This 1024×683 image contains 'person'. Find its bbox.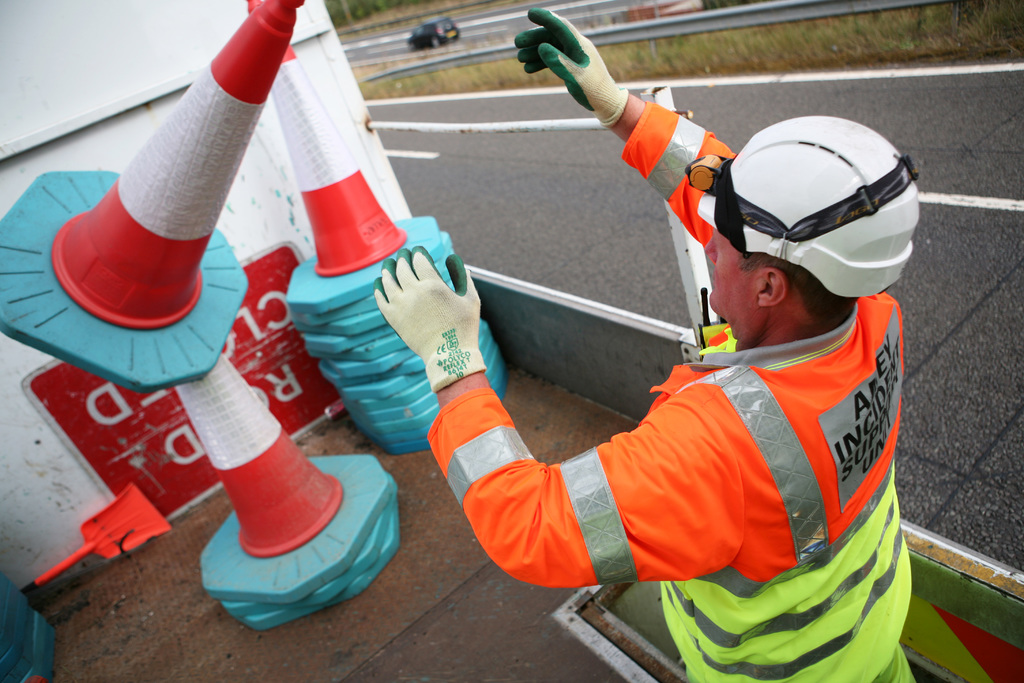
[left=370, top=6, right=922, bottom=682].
